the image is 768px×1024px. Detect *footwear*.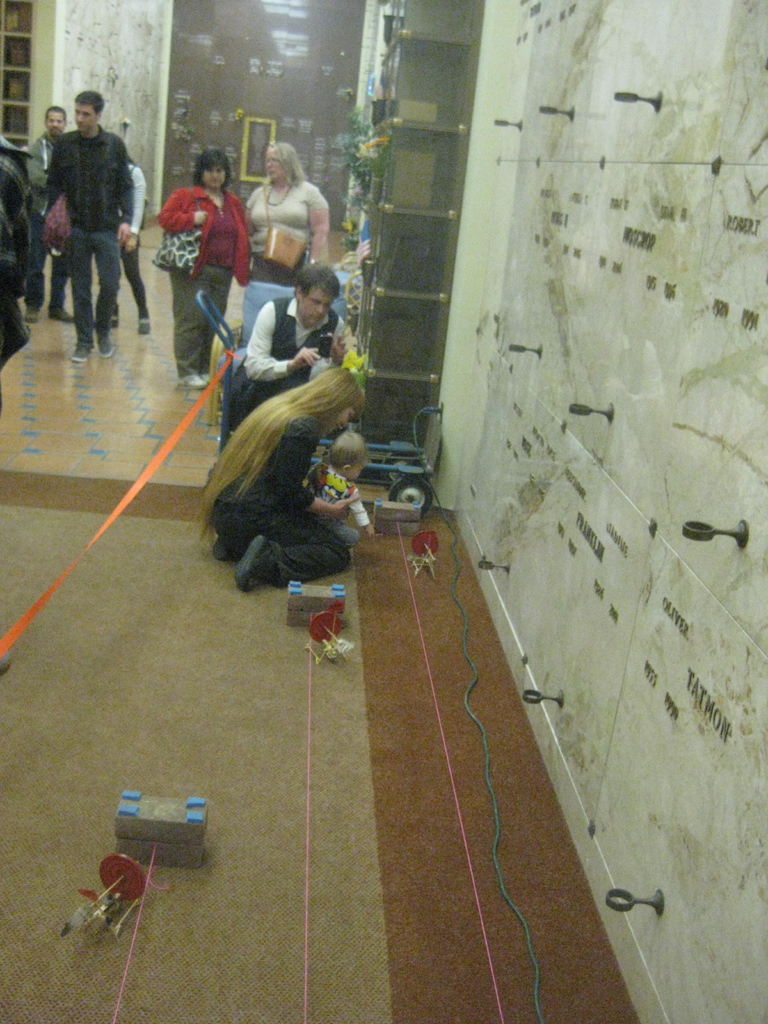
Detection: [x1=25, y1=303, x2=41, y2=322].
